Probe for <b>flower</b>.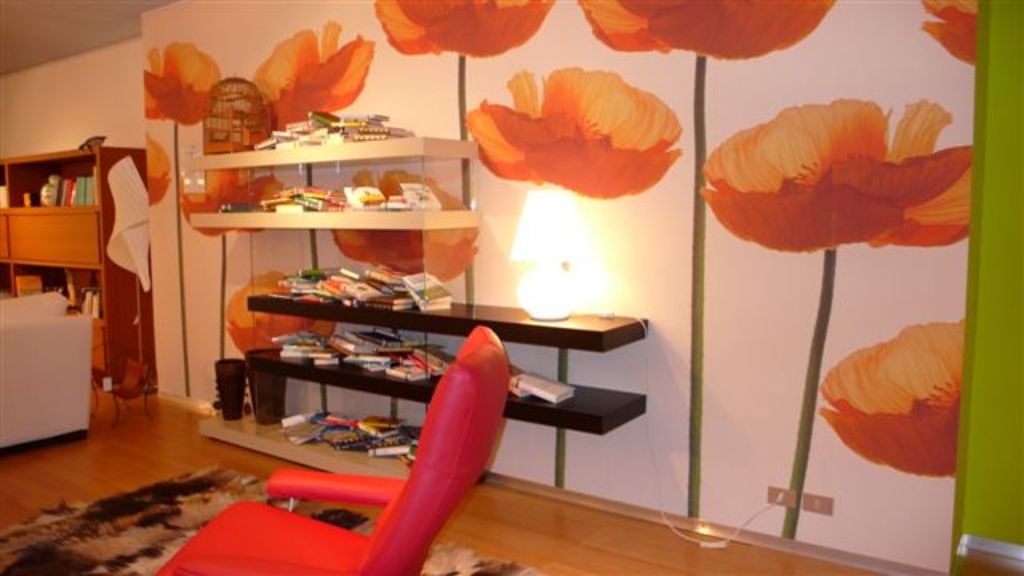
Probe result: 808,312,986,493.
